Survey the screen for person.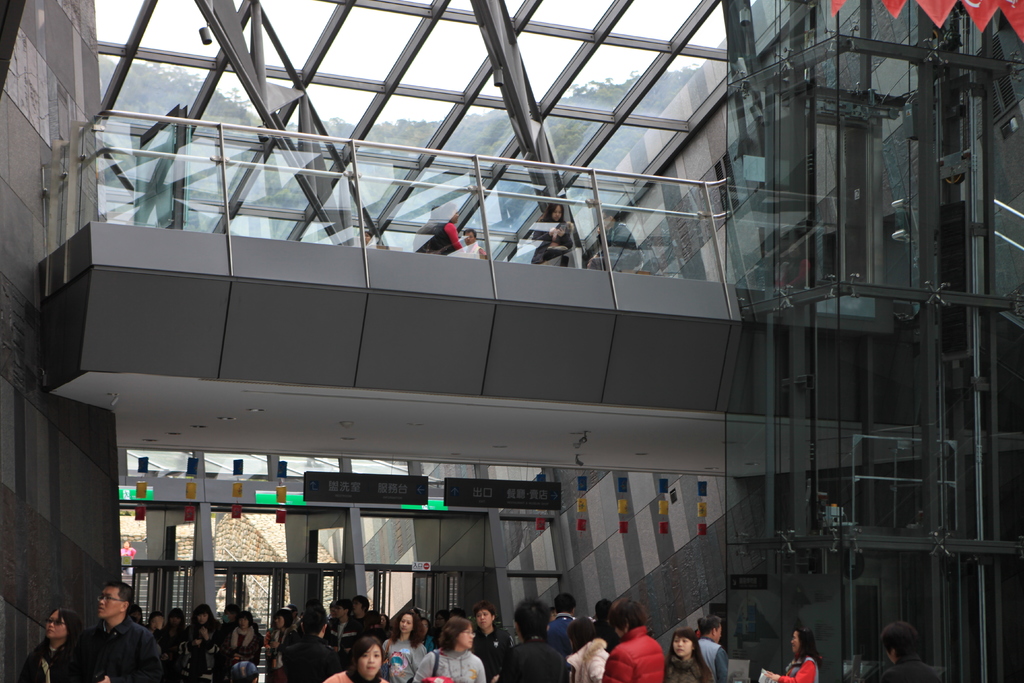
Survey found: 468,229,486,261.
